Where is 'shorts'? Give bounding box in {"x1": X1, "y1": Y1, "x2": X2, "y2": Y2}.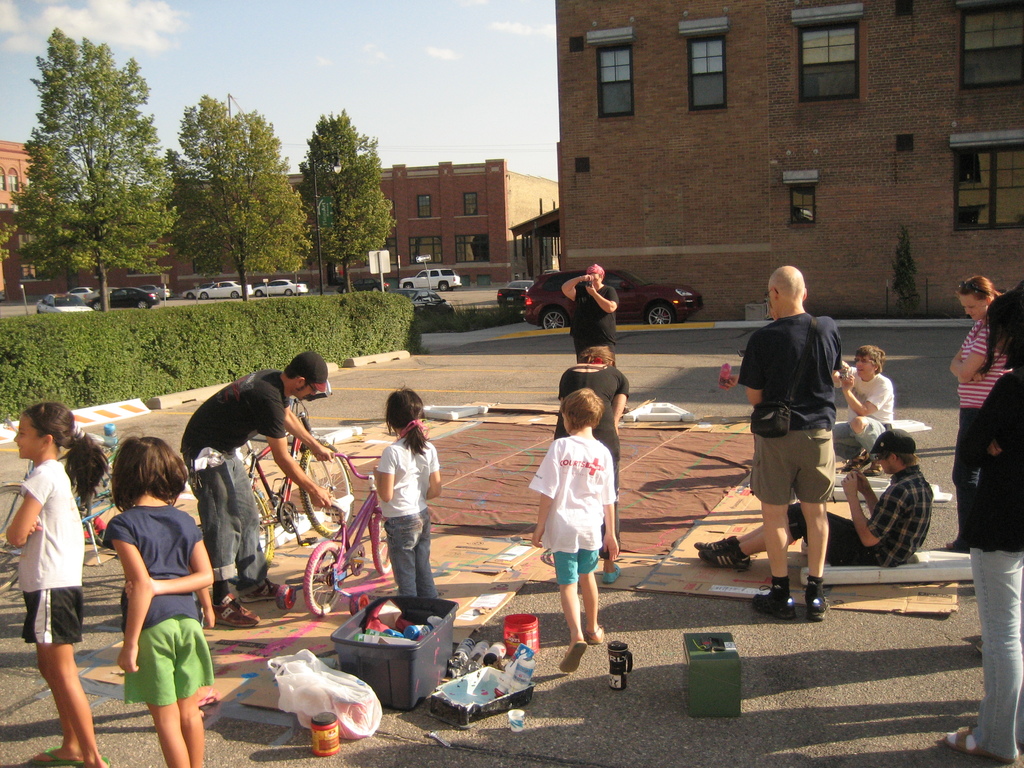
{"x1": 553, "y1": 552, "x2": 599, "y2": 584}.
